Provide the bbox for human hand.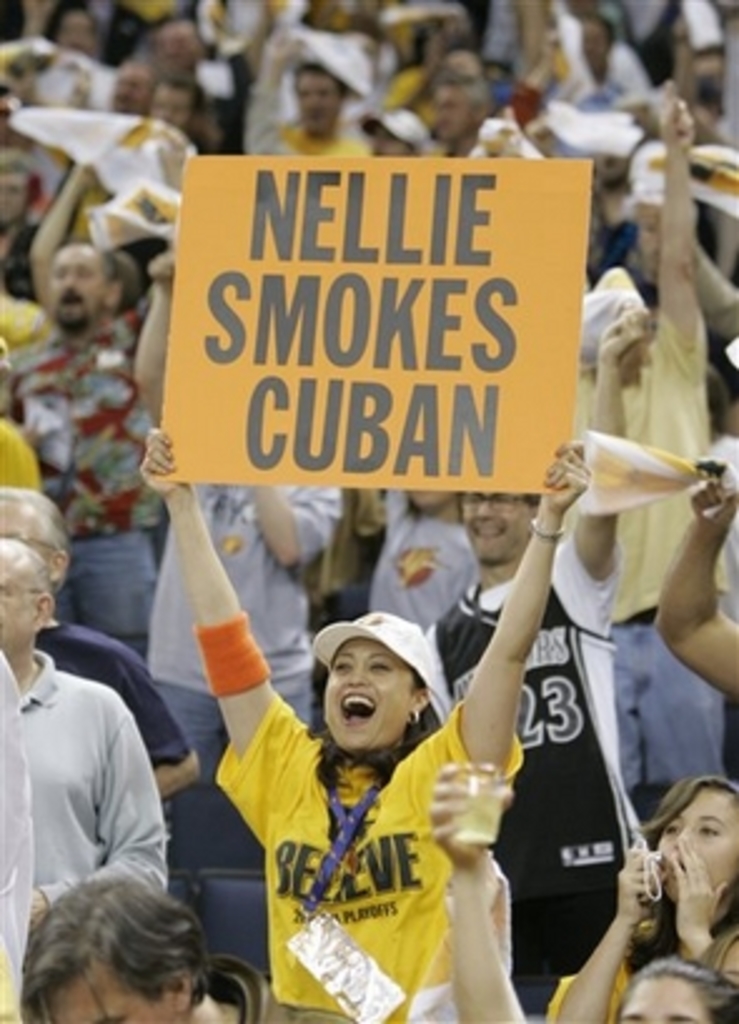
(left=654, top=75, right=694, bottom=148).
